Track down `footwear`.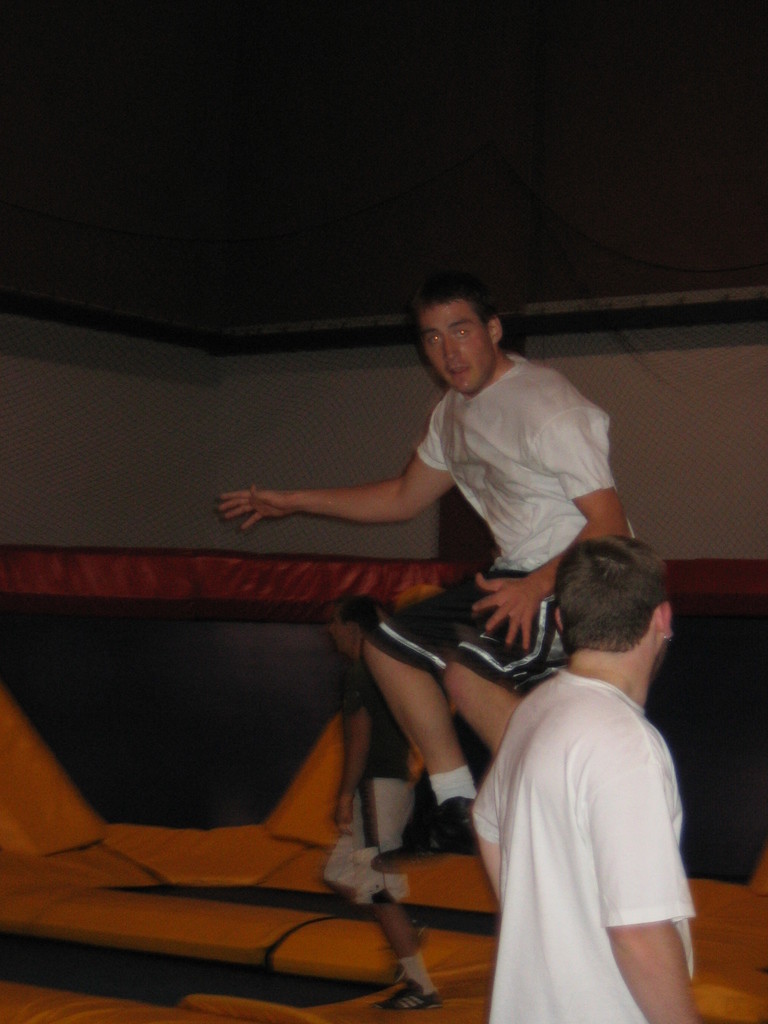
Tracked to 369 981 444 1014.
